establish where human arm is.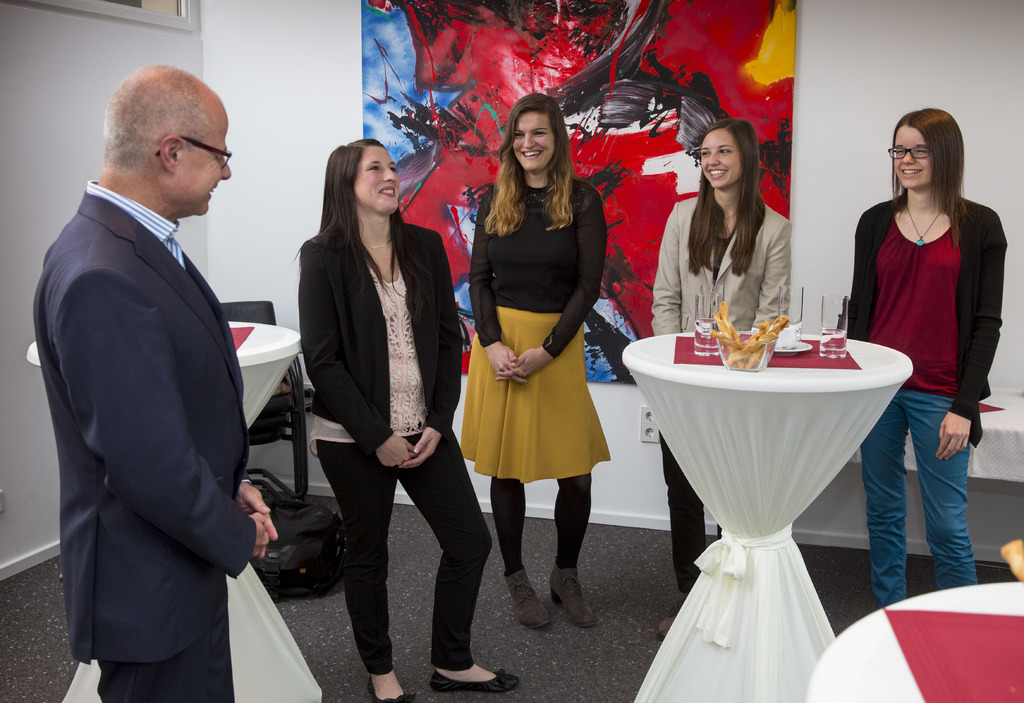
Established at {"x1": 938, "y1": 416, "x2": 969, "y2": 456}.
